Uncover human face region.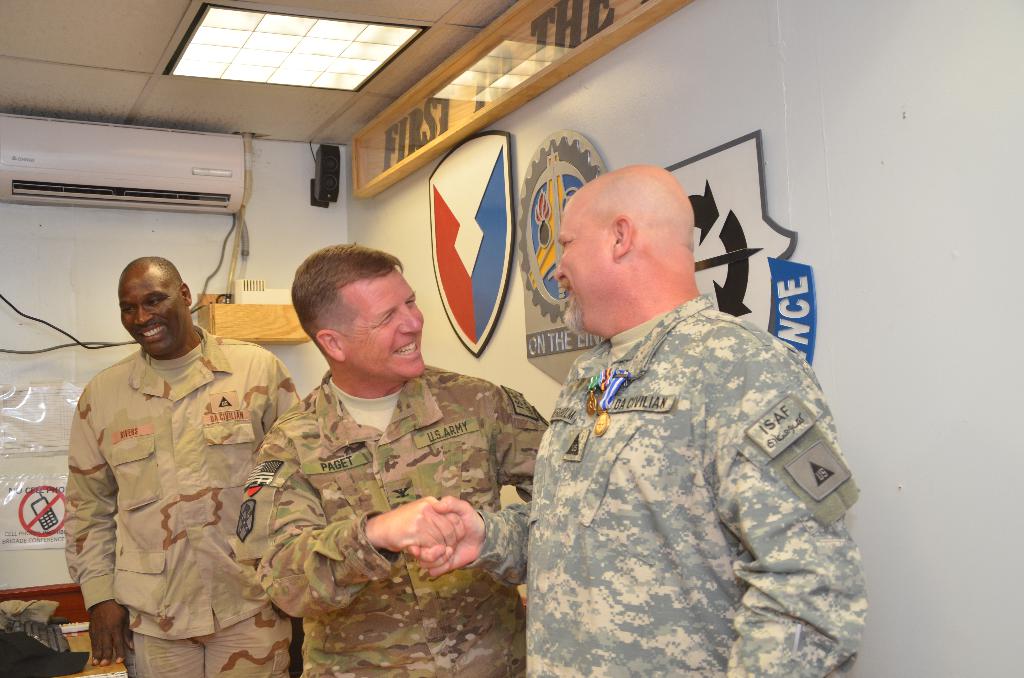
Uncovered: bbox(119, 262, 186, 353).
